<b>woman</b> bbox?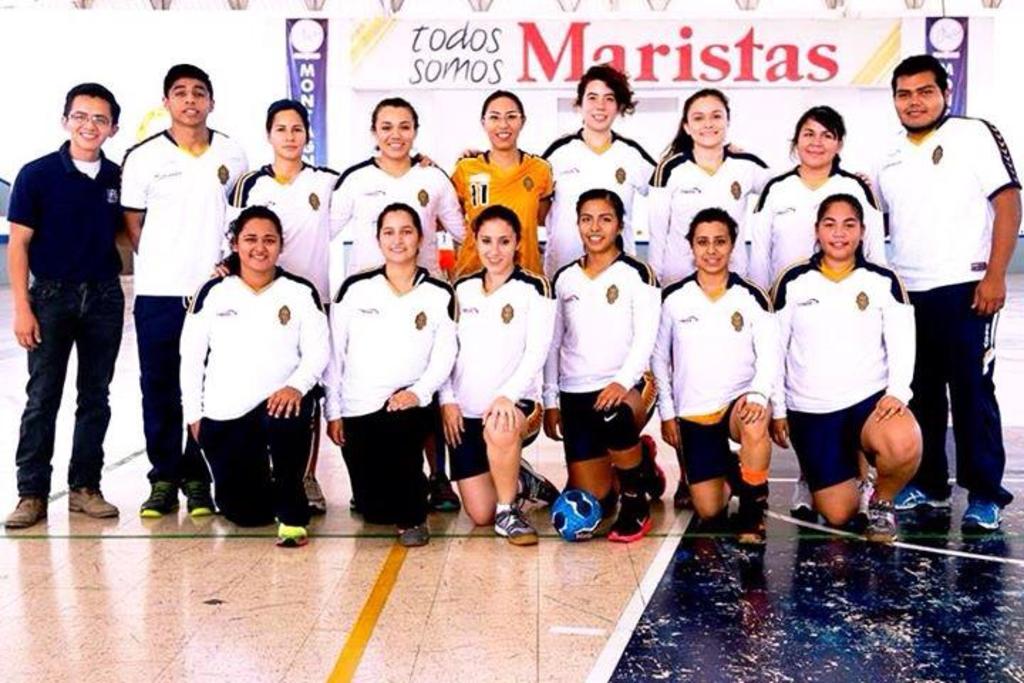
bbox(323, 198, 462, 549)
